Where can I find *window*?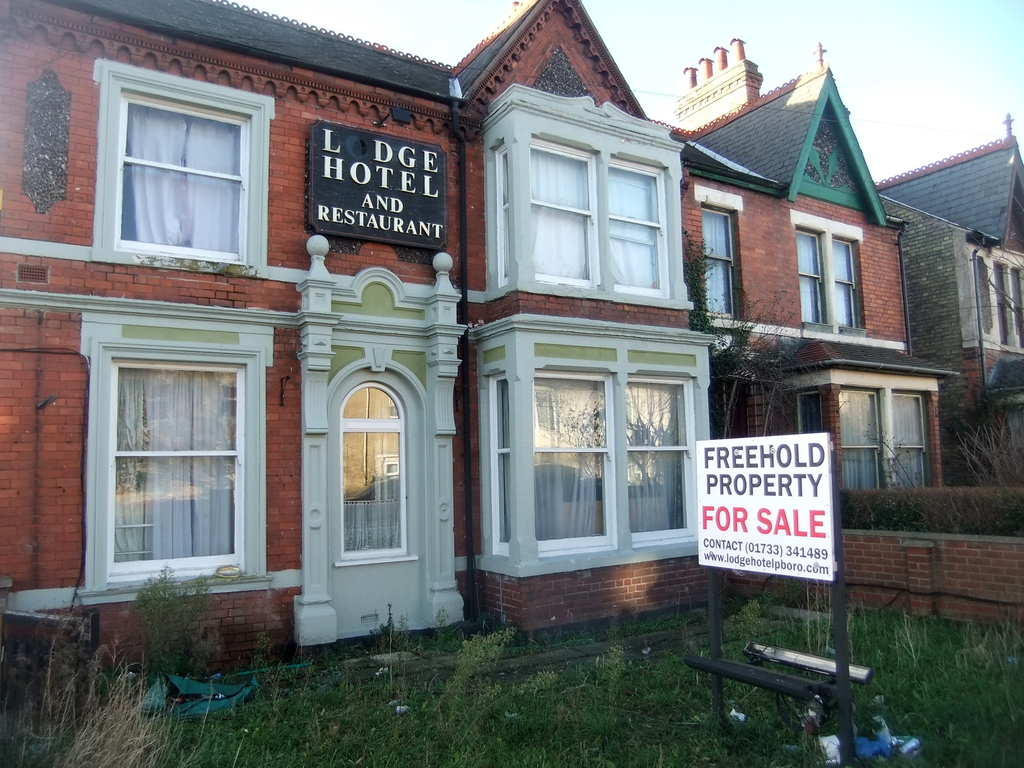
You can find it at bbox=[86, 68, 263, 272].
